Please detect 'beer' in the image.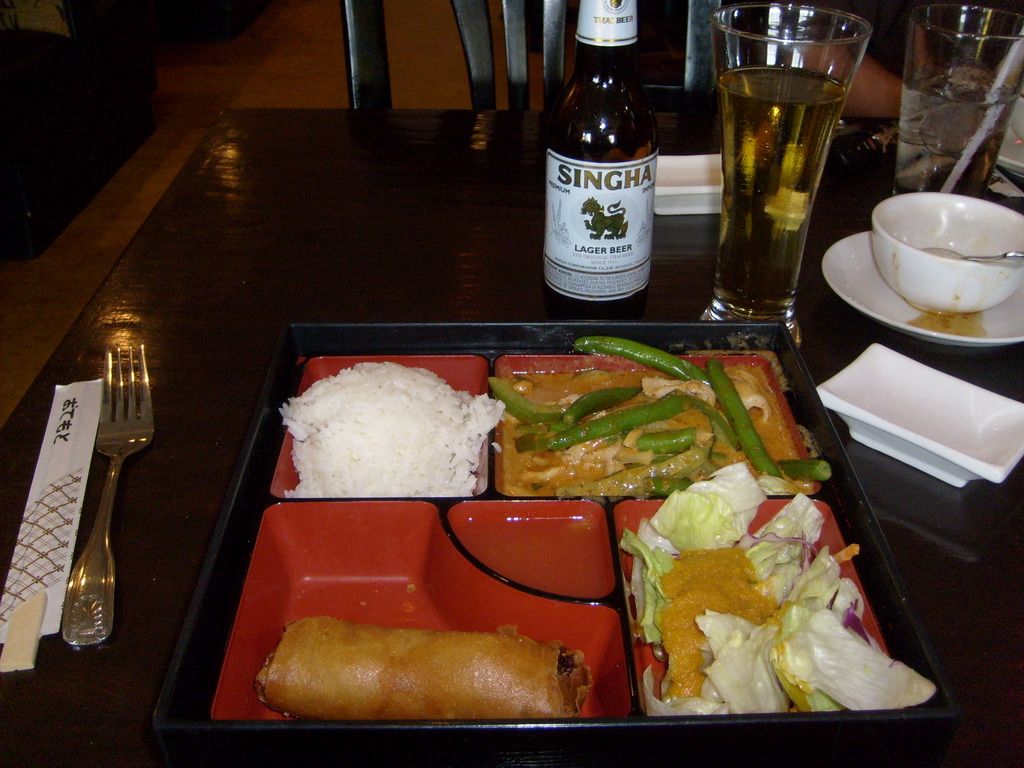
left=717, top=66, right=851, bottom=325.
